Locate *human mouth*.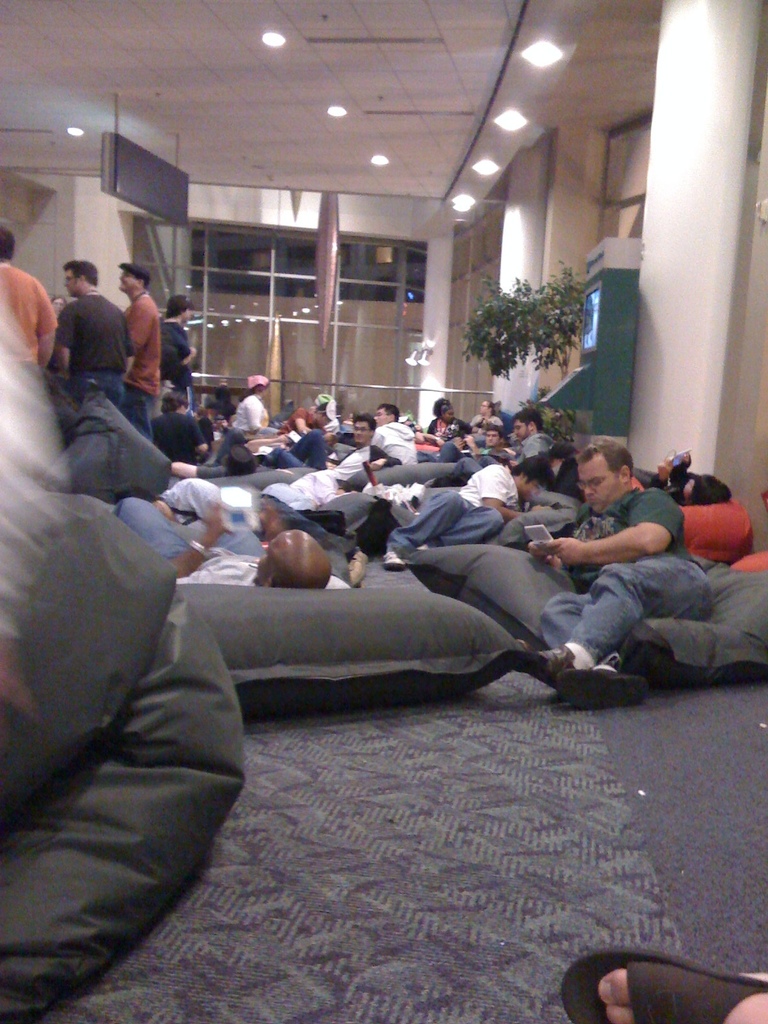
Bounding box: <box>587,495,594,498</box>.
